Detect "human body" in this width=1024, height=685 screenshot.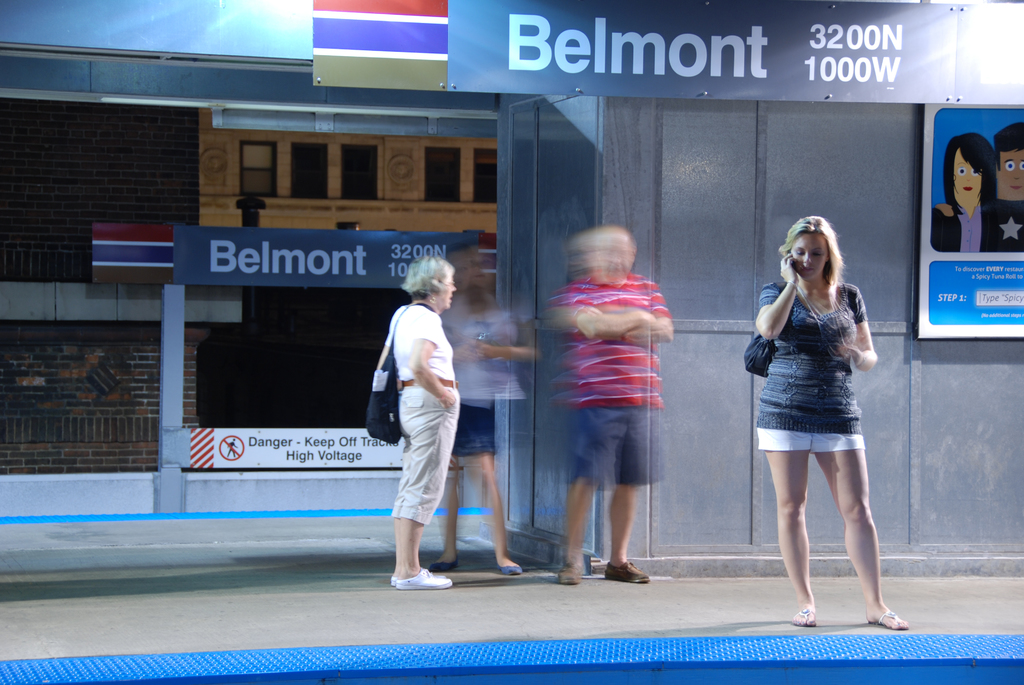
Detection: 541/222/674/588.
